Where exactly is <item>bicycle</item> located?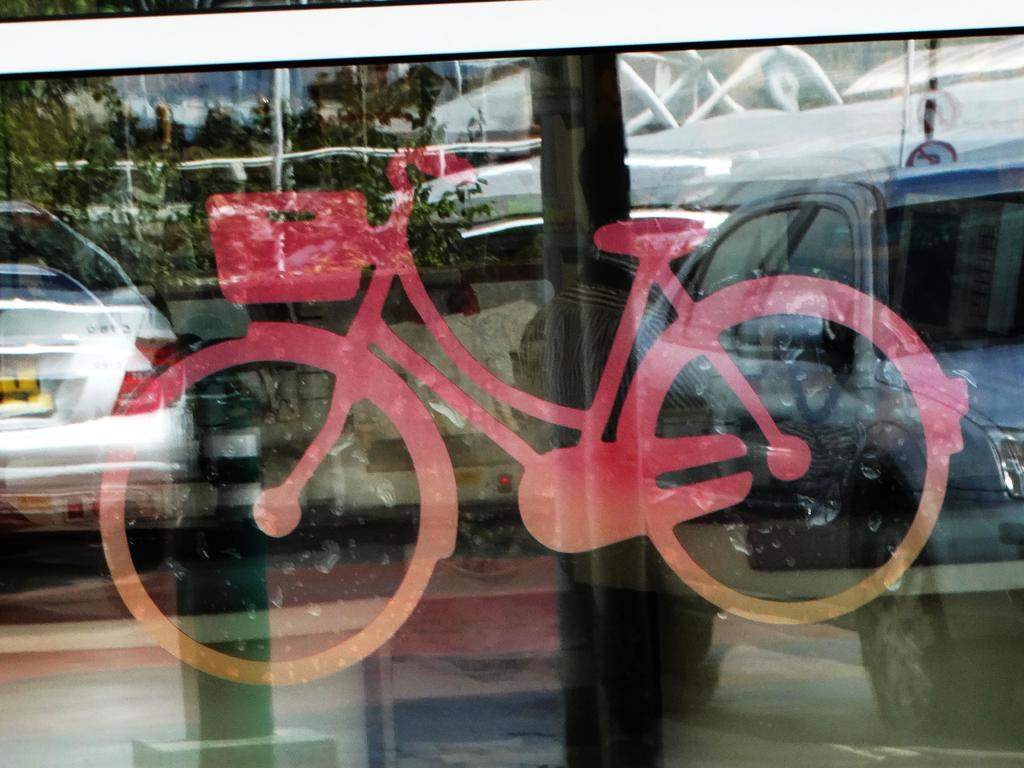
Its bounding box is rect(92, 134, 975, 695).
